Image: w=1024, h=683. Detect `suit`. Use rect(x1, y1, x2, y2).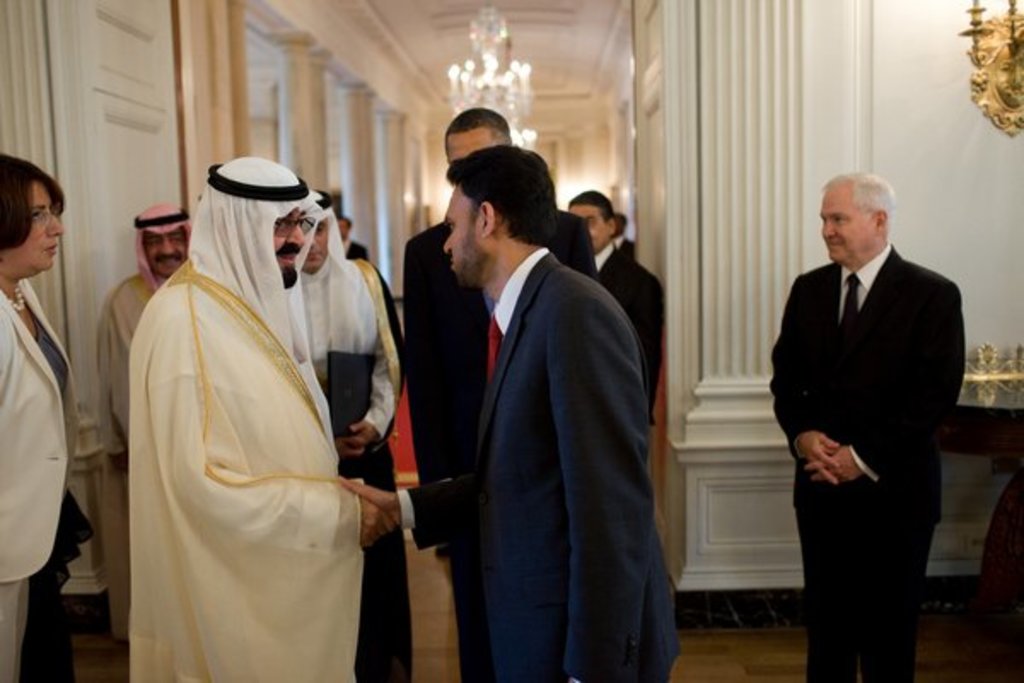
rect(399, 217, 597, 674).
